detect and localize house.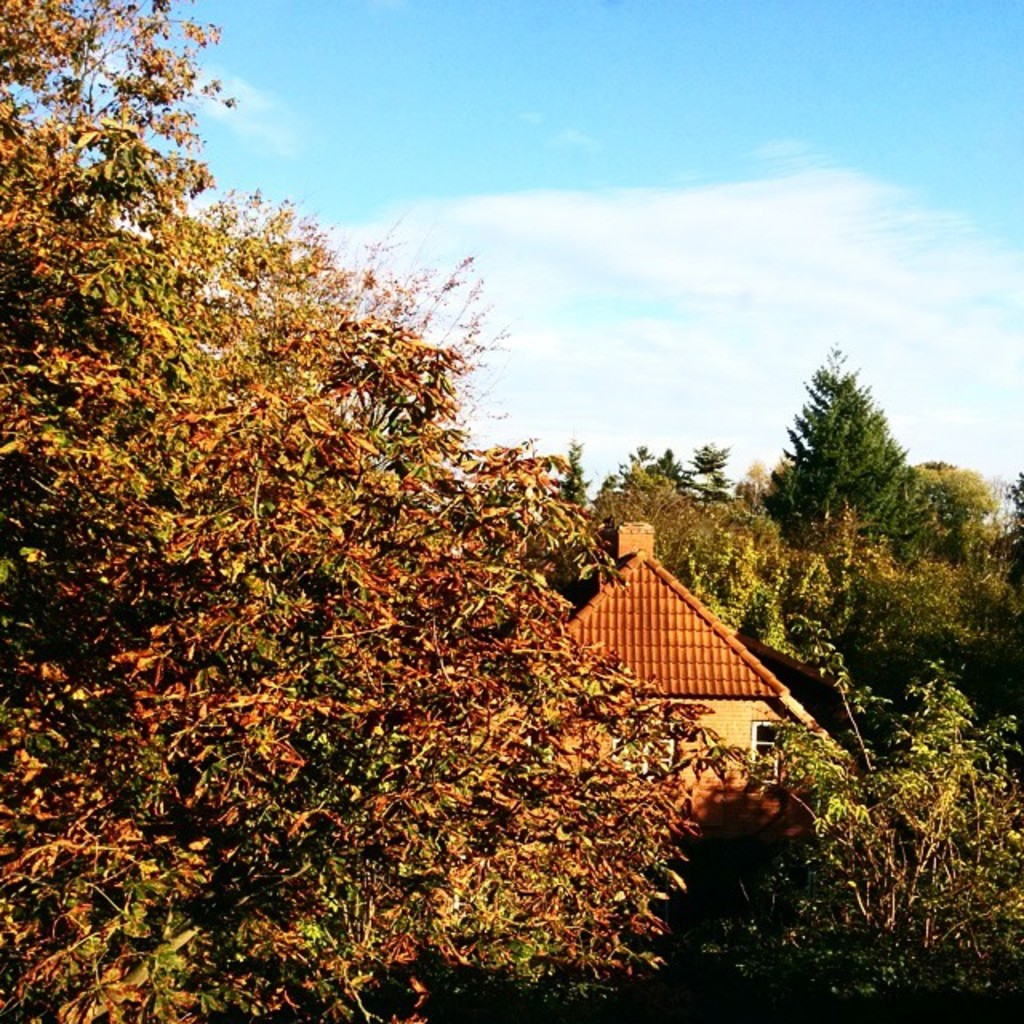
Localized at box=[509, 518, 874, 821].
